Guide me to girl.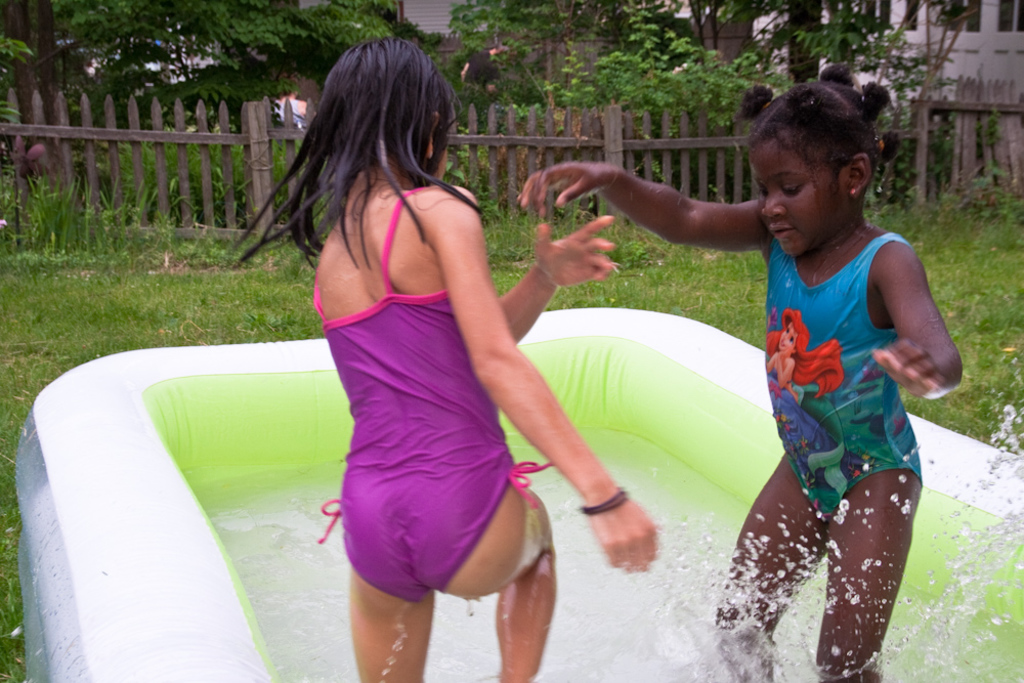
Guidance: [228,36,657,682].
